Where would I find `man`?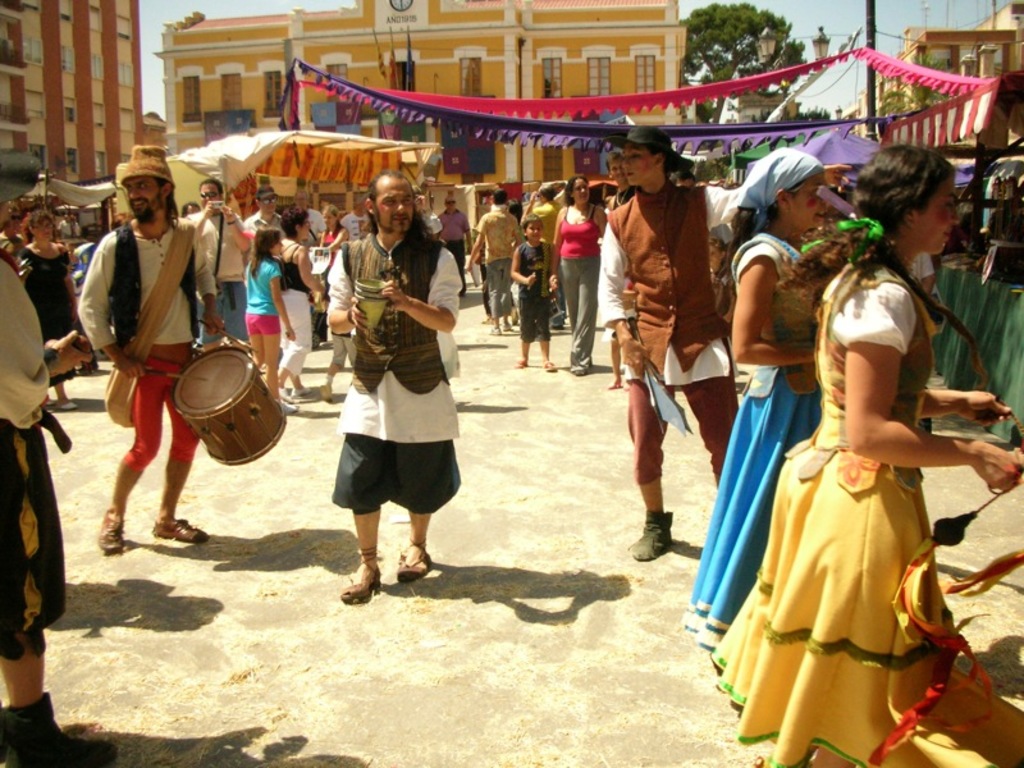
At (x1=79, y1=163, x2=195, y2=553).
